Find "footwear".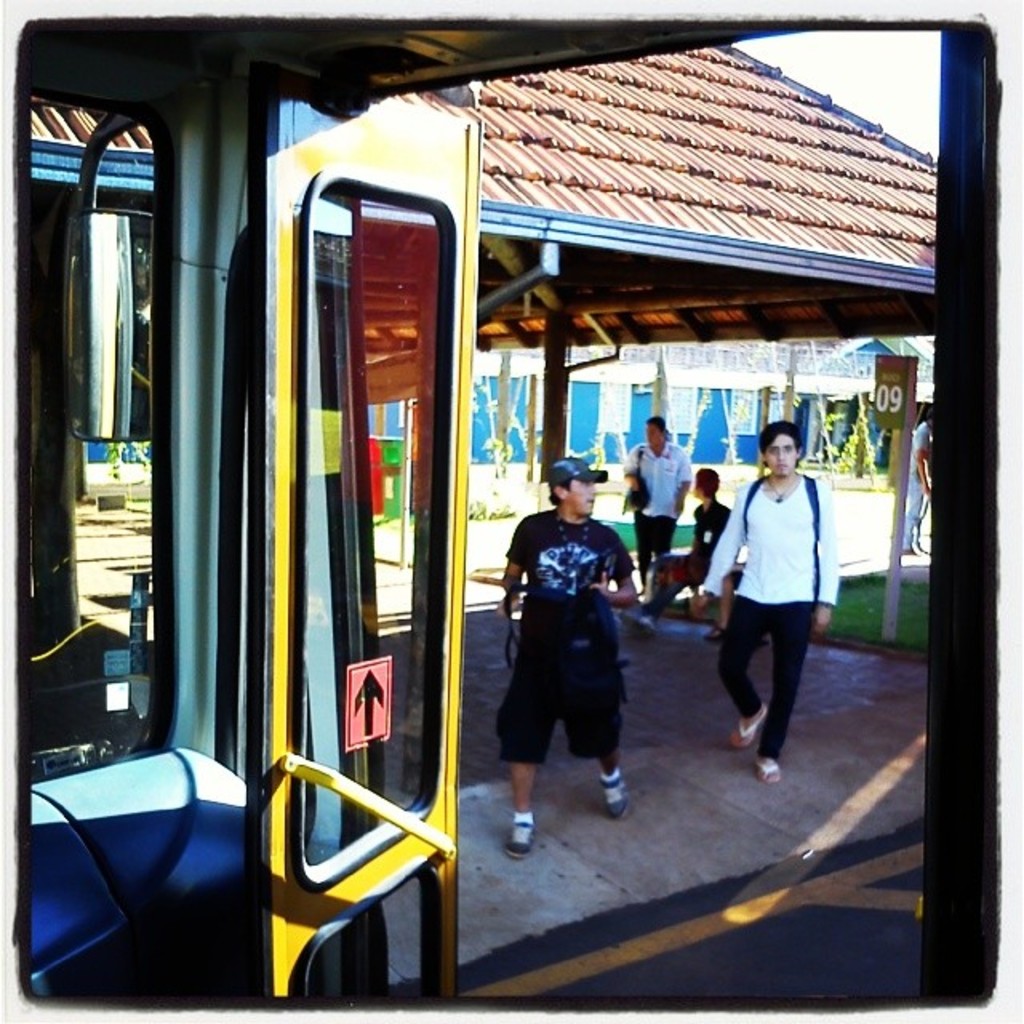
detection(498, 811, 538, 862).
